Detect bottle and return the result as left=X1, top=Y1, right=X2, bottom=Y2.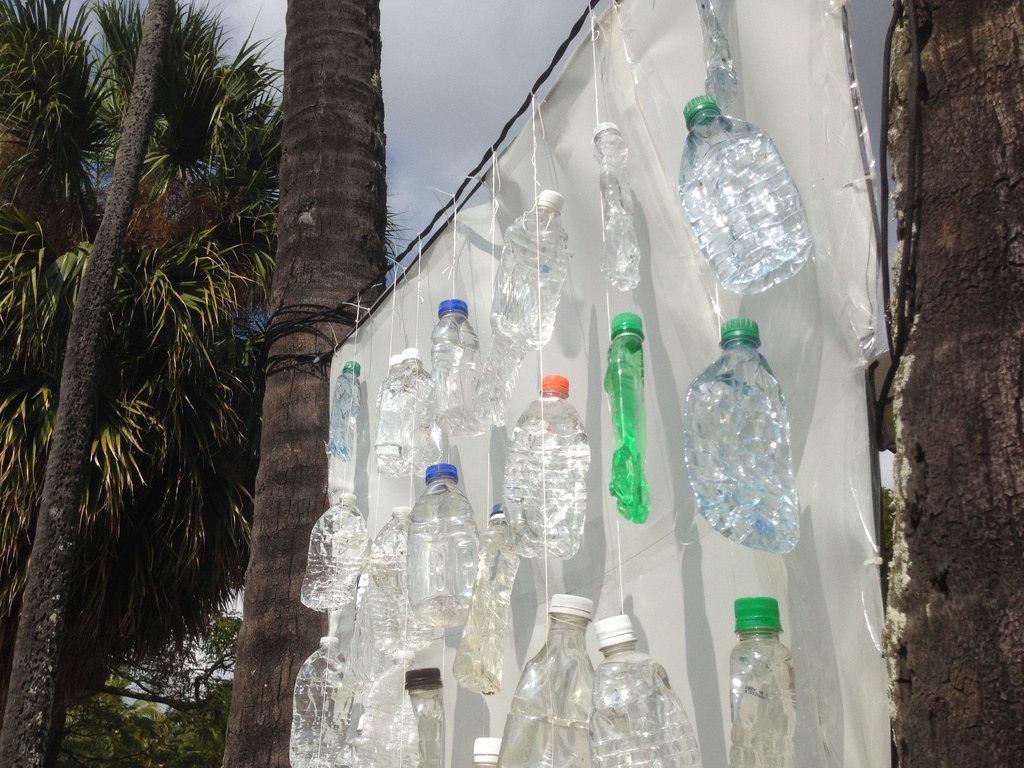
left=375, top=348, right=436, bottom=487.
